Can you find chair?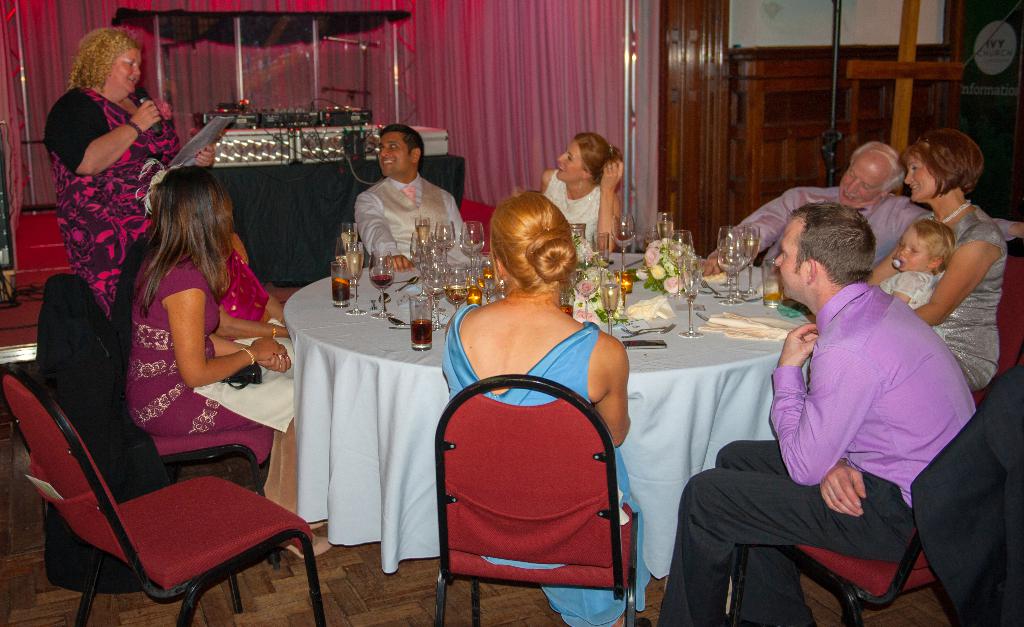
Yes, bounding box: bbox=[0, 214, 74, 363].
